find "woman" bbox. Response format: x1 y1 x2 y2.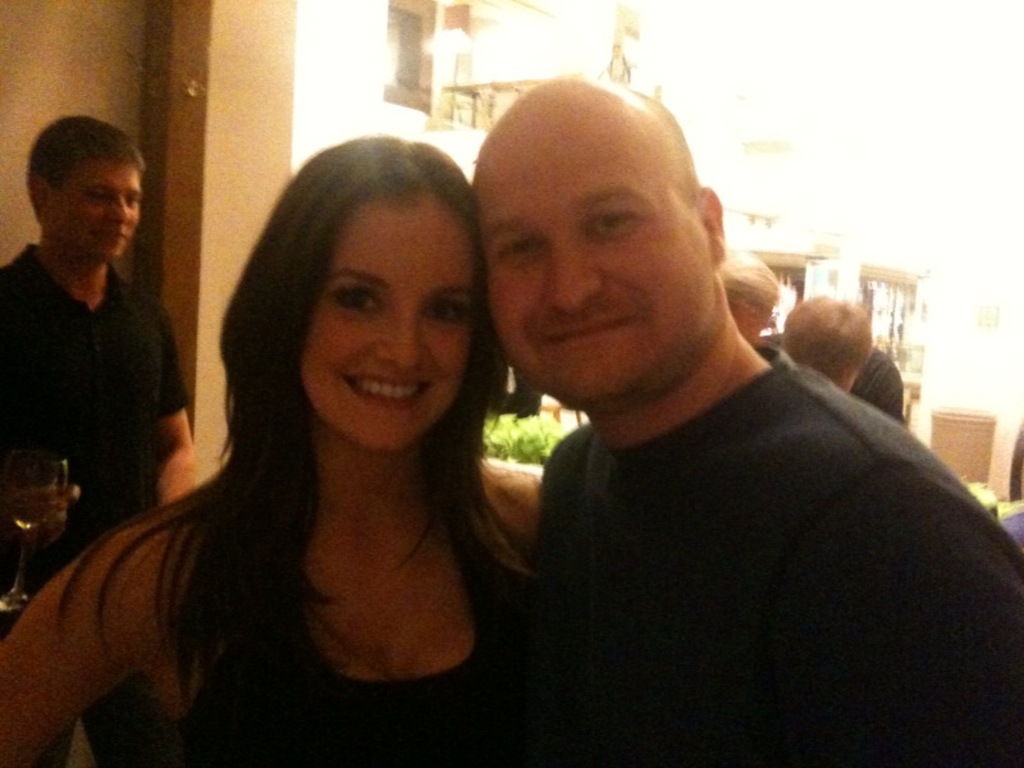
1 145 543 767.
